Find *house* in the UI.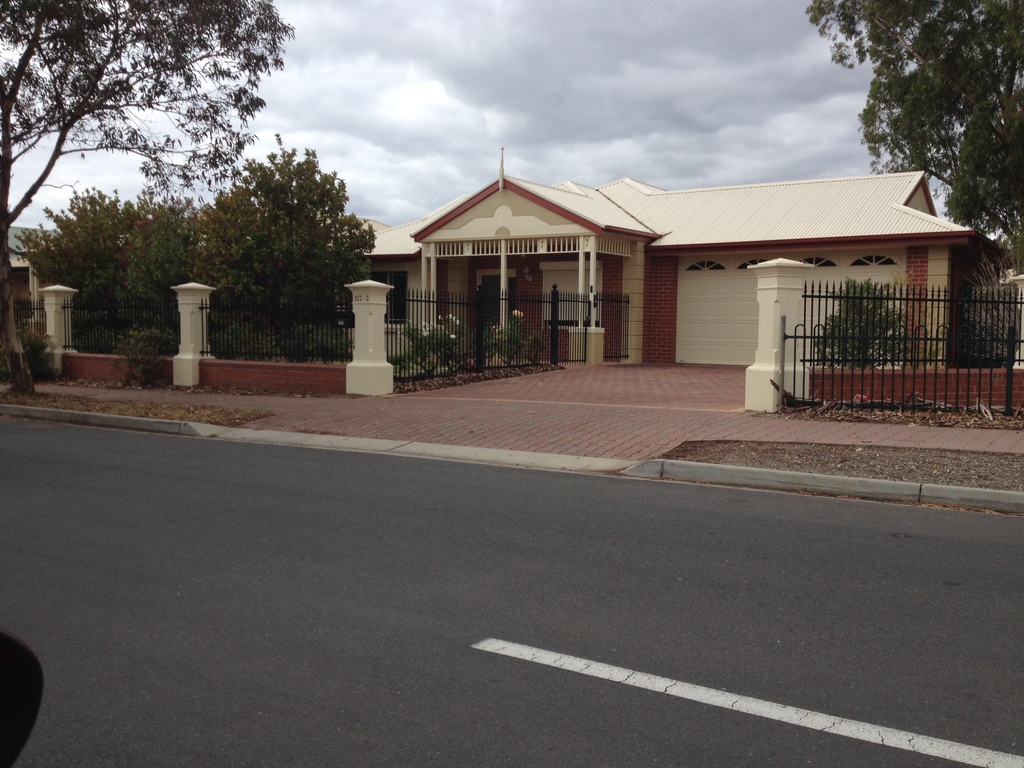
UI element at [left=348, top=149, right=970, bottom=395].
